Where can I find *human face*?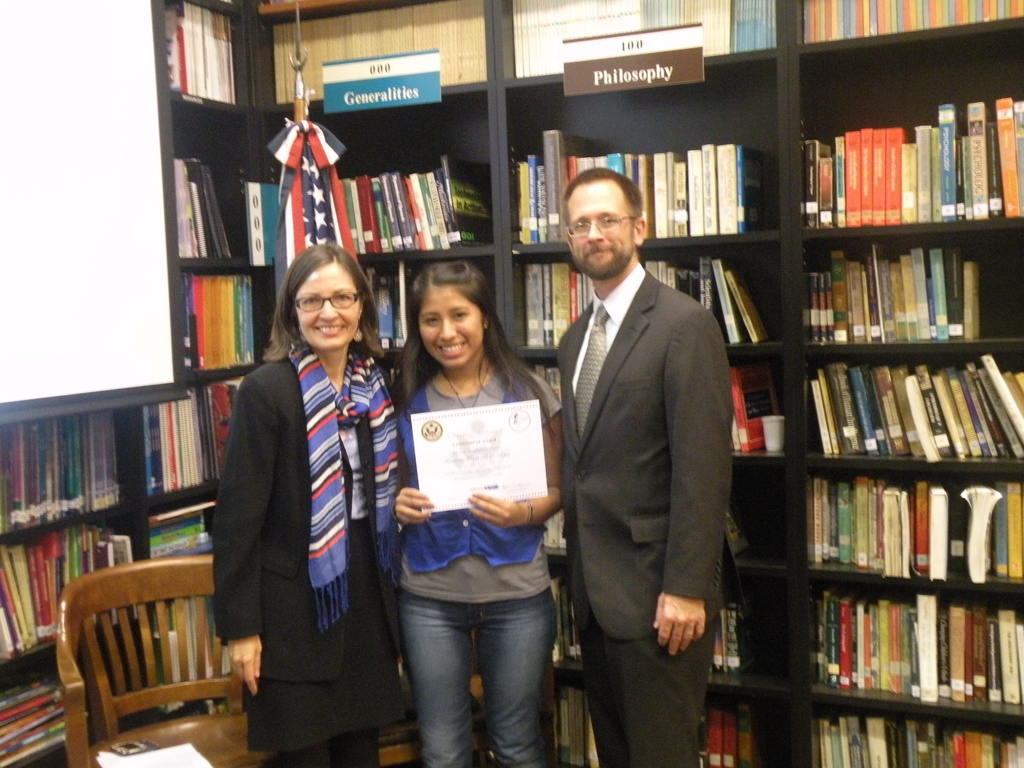
You can find it at region(416, 285, 481, 367).
